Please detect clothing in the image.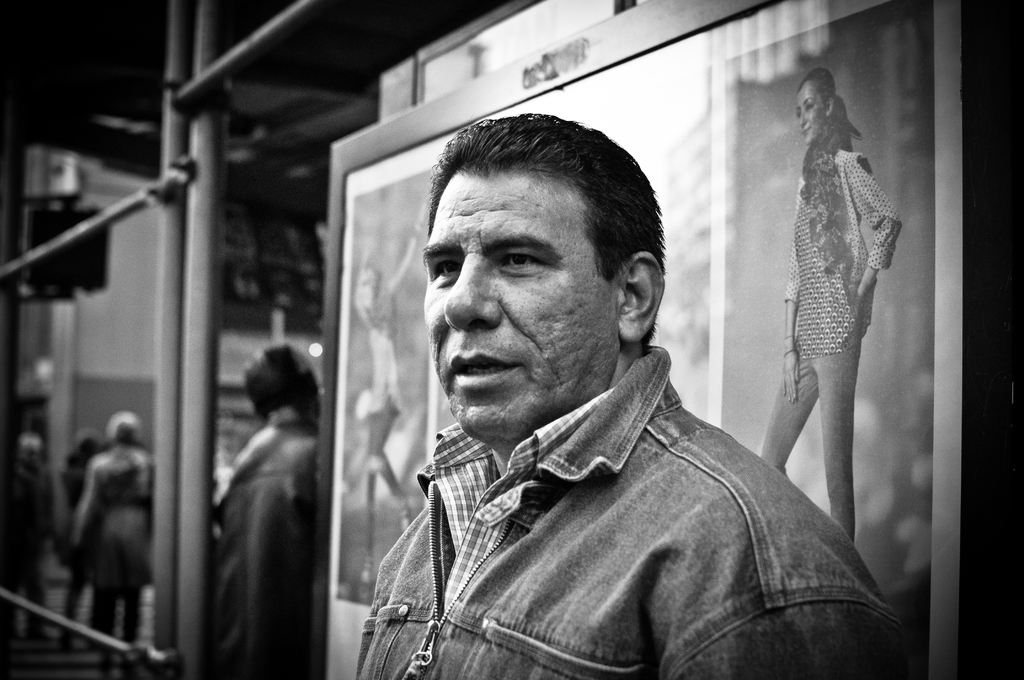
[left=333, top=290, right=933, bottom=679].
